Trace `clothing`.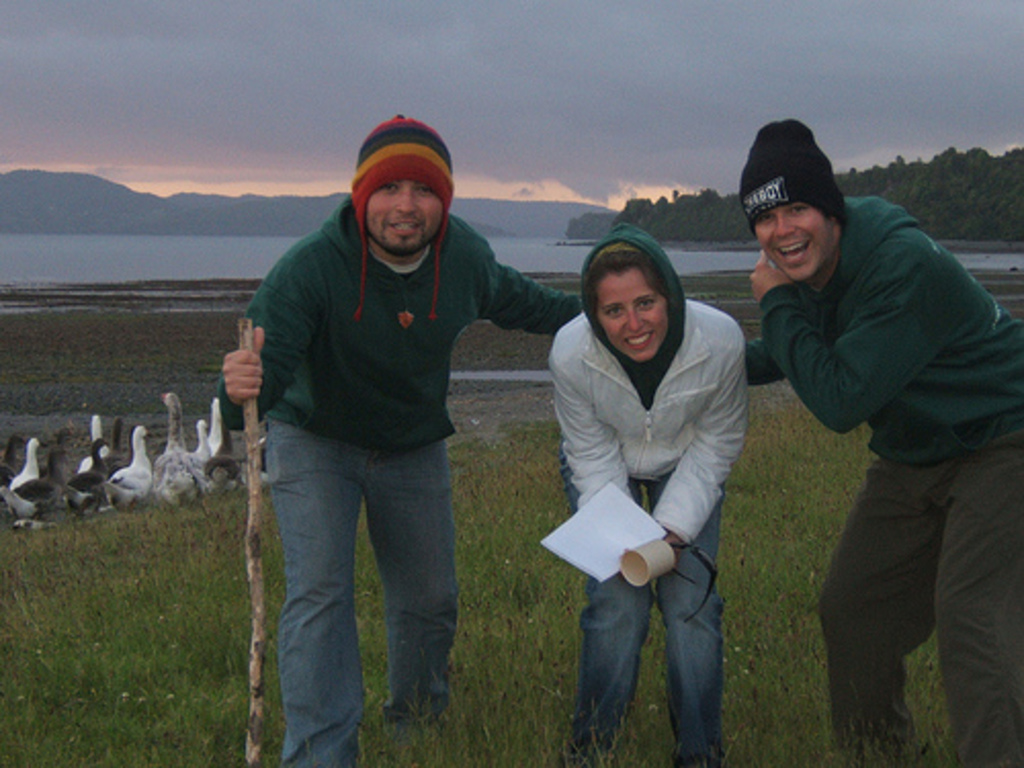
Traced to 209, 193, 584, 766.
